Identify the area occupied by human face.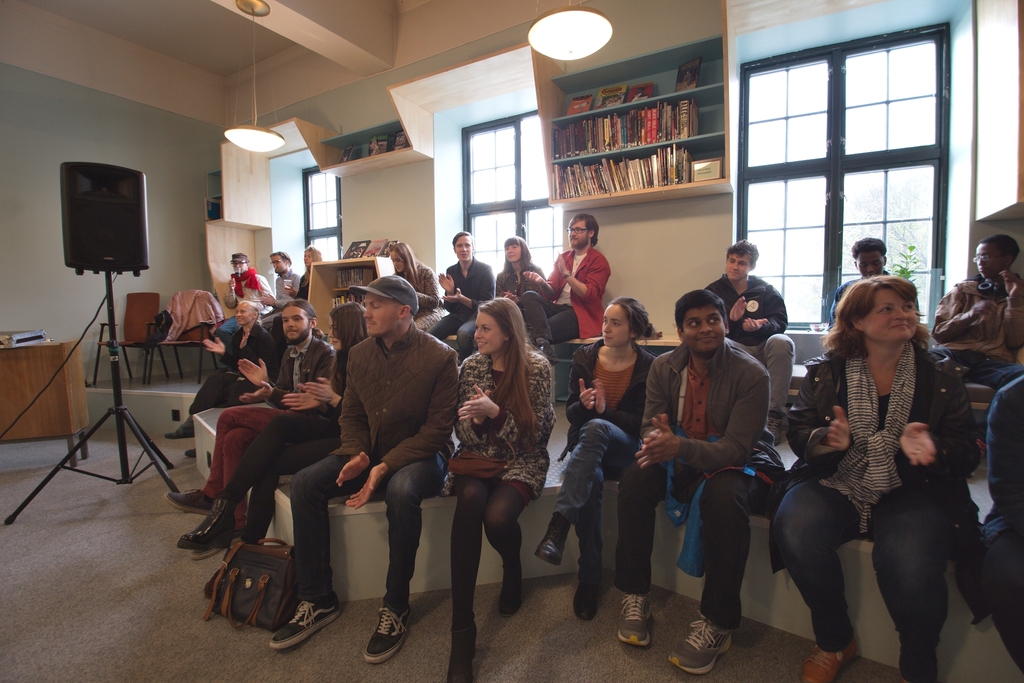
Area: select_region(505, 244, 520, 264).
